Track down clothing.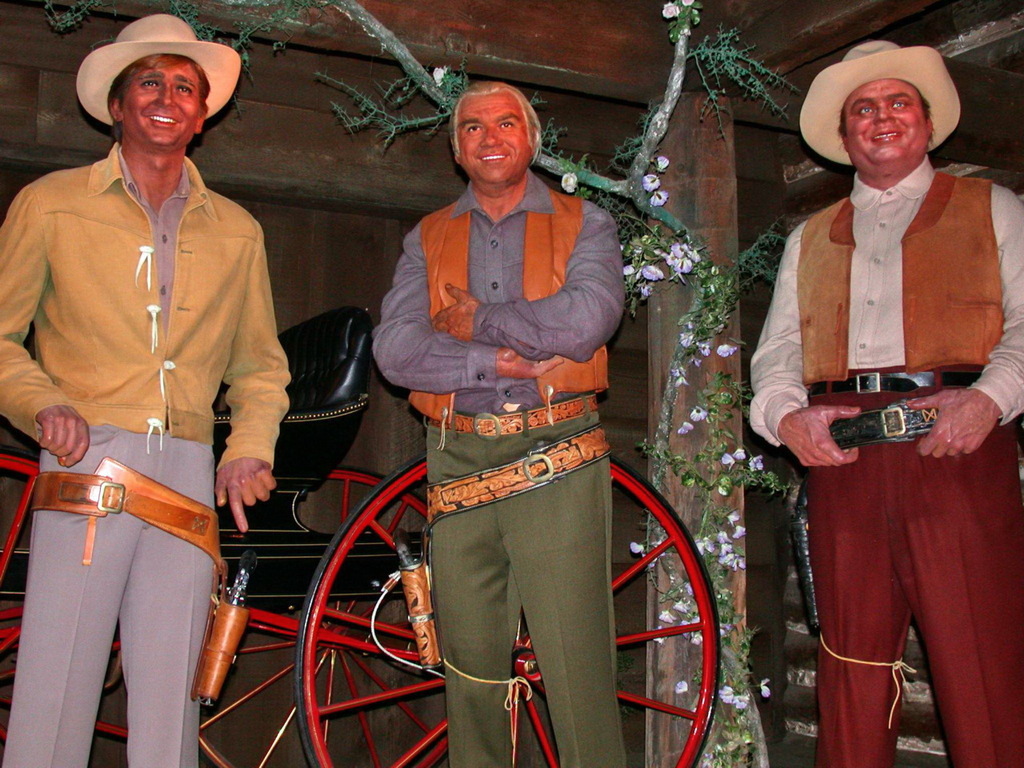
Tracked to left=746, top=154, right=1023, bottom=767.
